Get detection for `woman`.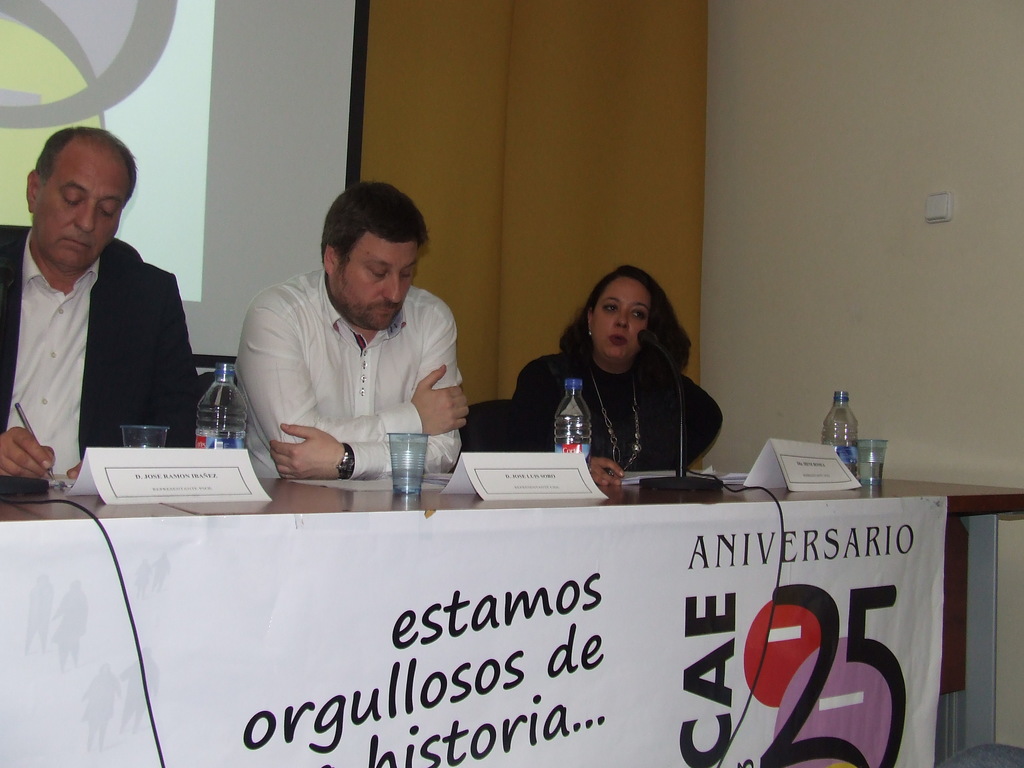
Detection: (510, 267, 692, 490).
